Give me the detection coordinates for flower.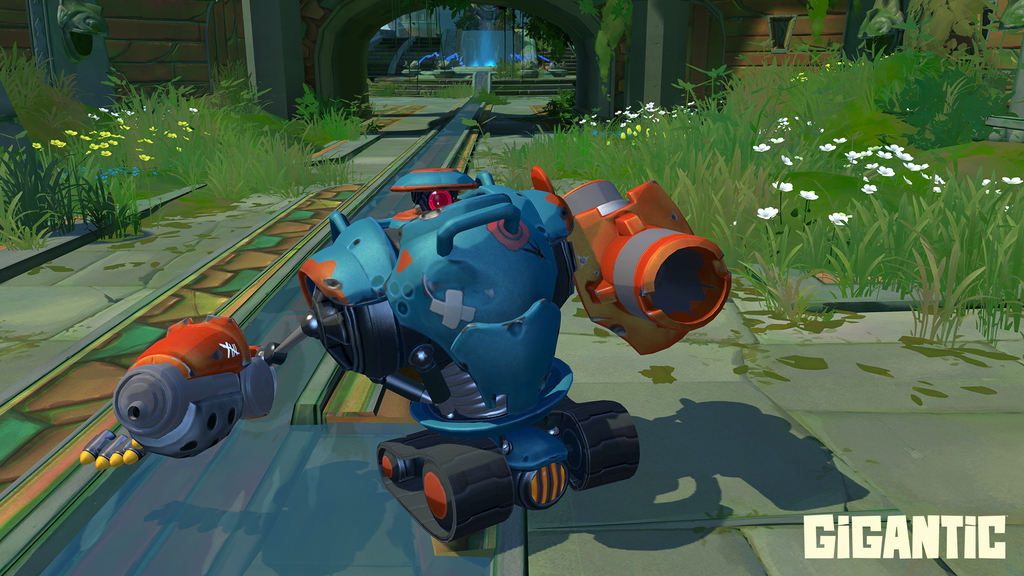
<region>822, 127, 826, 136</region>.
